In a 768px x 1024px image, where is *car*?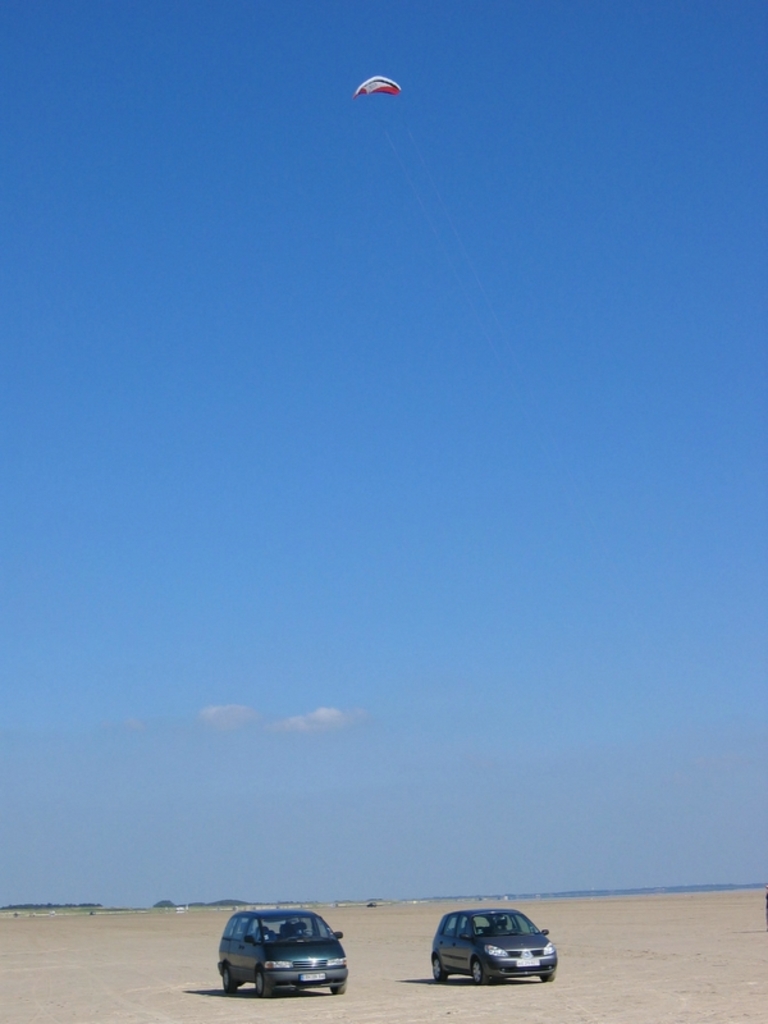
left=430, top=904, right=556, bottom=984.
